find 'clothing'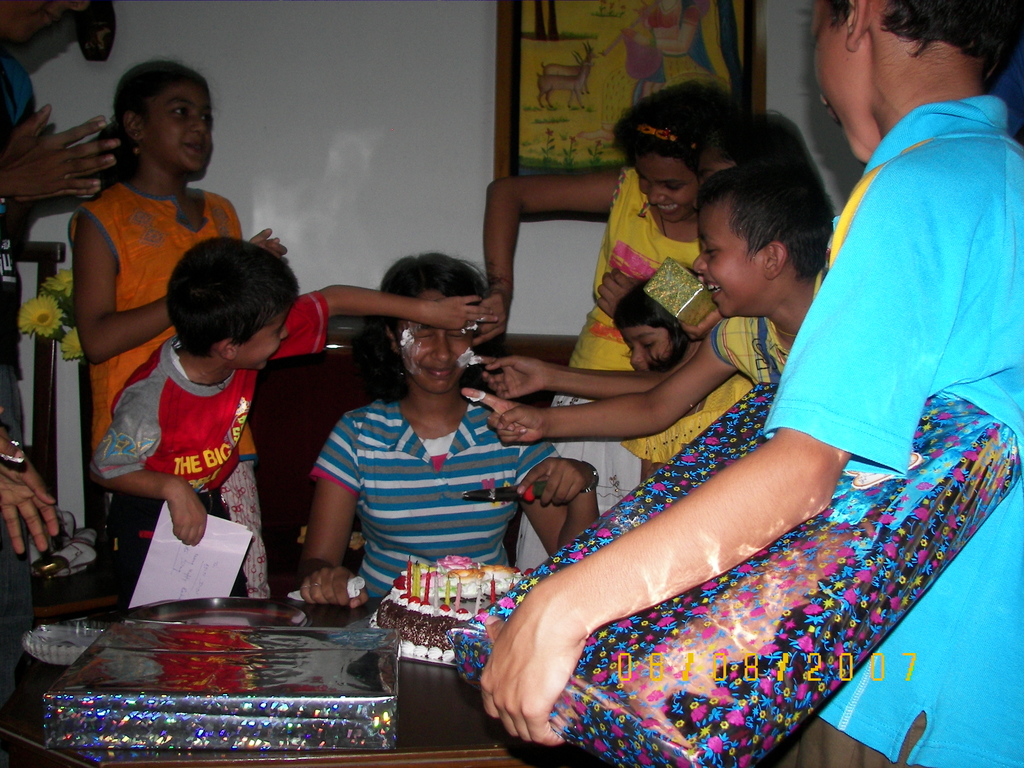
detection(68, 169, 250, 456)
